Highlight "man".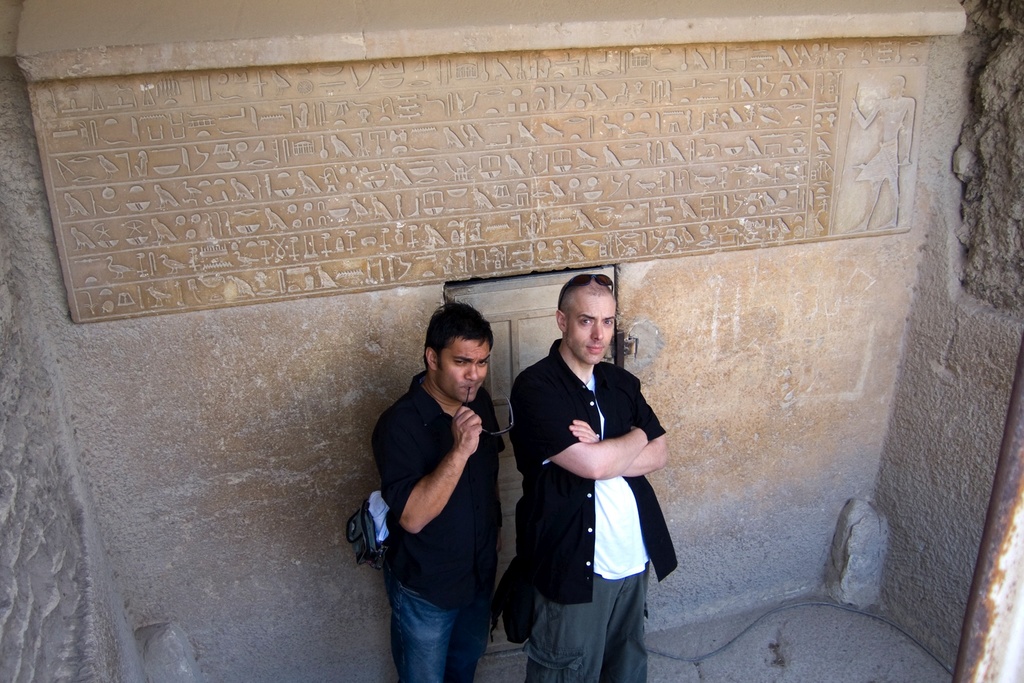
Highlighted region: left=512, top=274, right=692, bottom=680.
